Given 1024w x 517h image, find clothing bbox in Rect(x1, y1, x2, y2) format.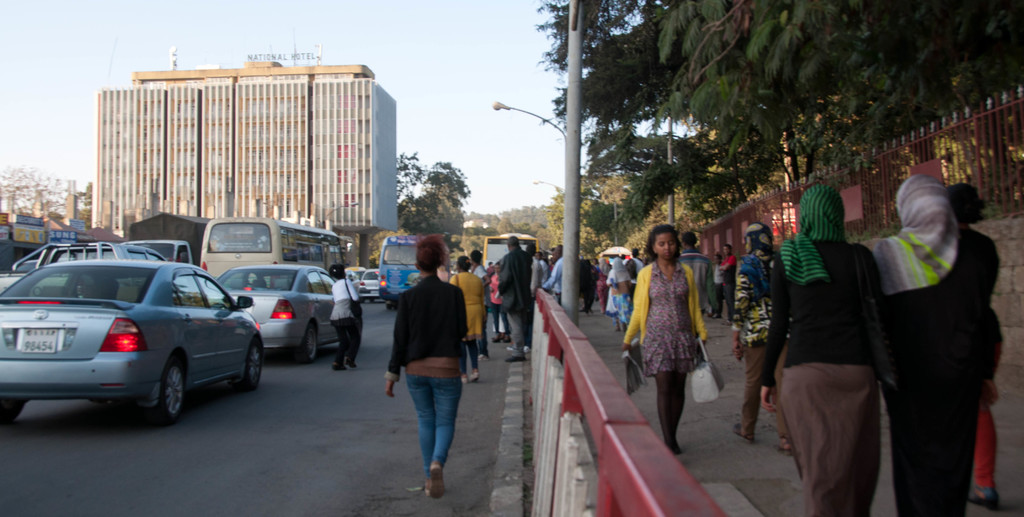
Rect(497, 243, 531, 346).
